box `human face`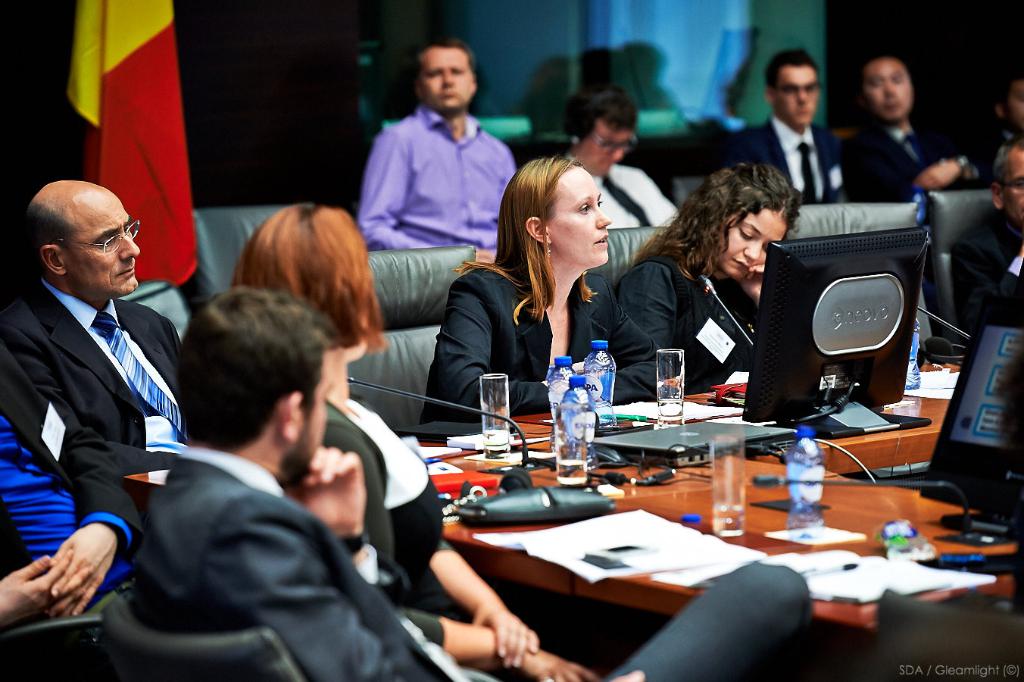
left=420, top=47, right=471, bottom=111
